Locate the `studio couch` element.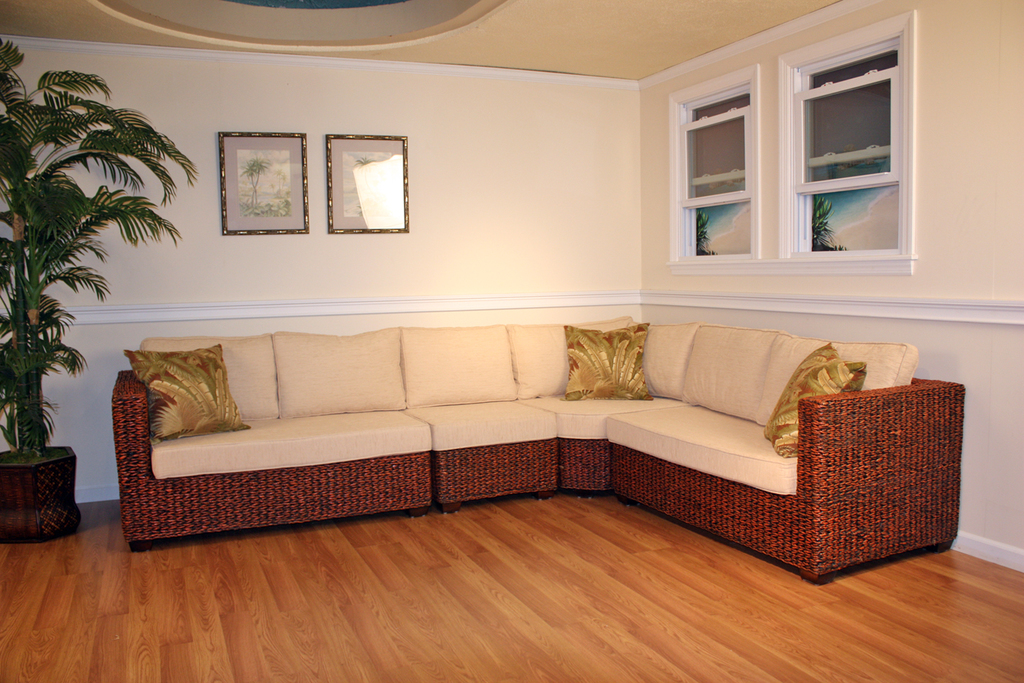
Element bbox: l=107, t=317, r=963, b=583.
